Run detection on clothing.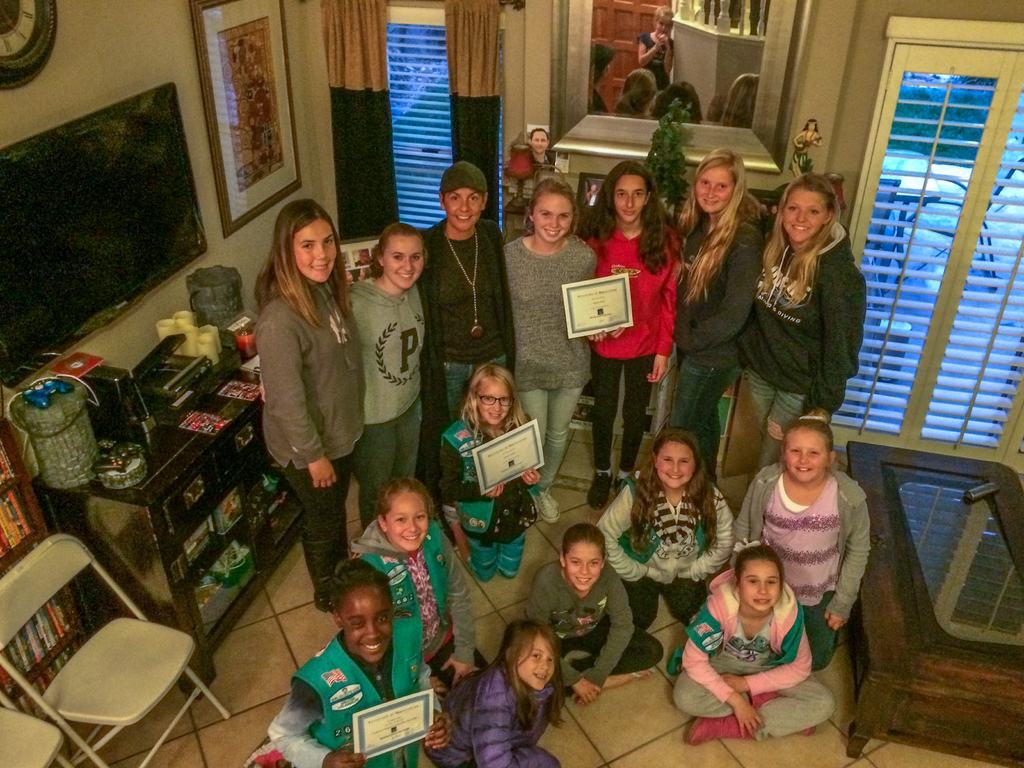
Result: BBox(243, 614, 444, 767).
